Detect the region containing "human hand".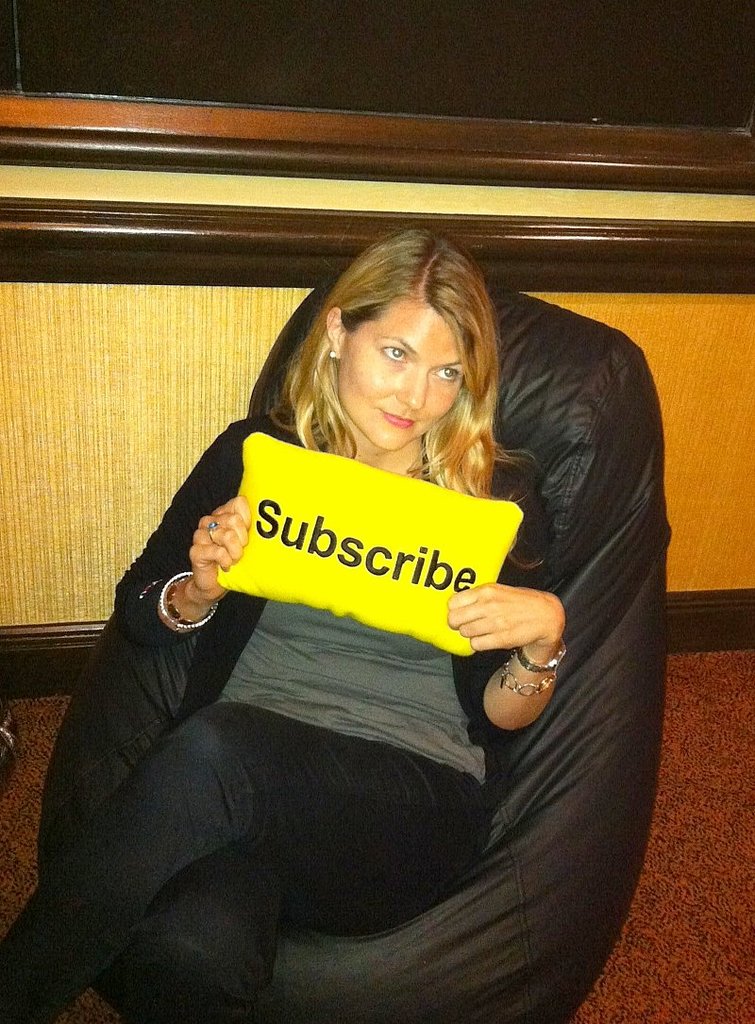
region(458, 566, 579, 706).
